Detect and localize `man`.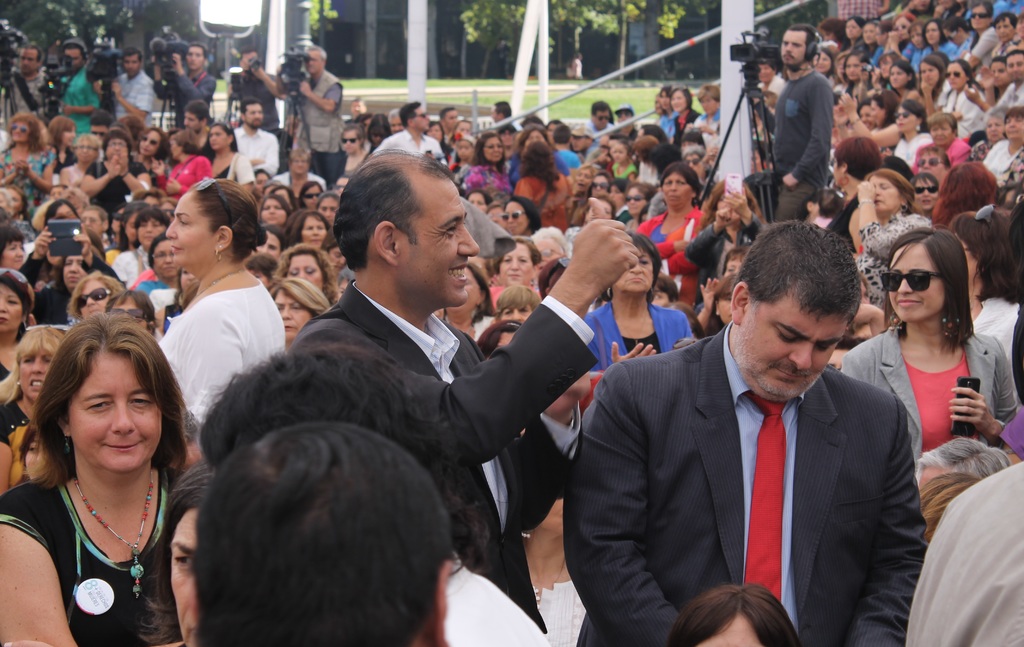
Localized at box=[0, 47, 45, 125].
